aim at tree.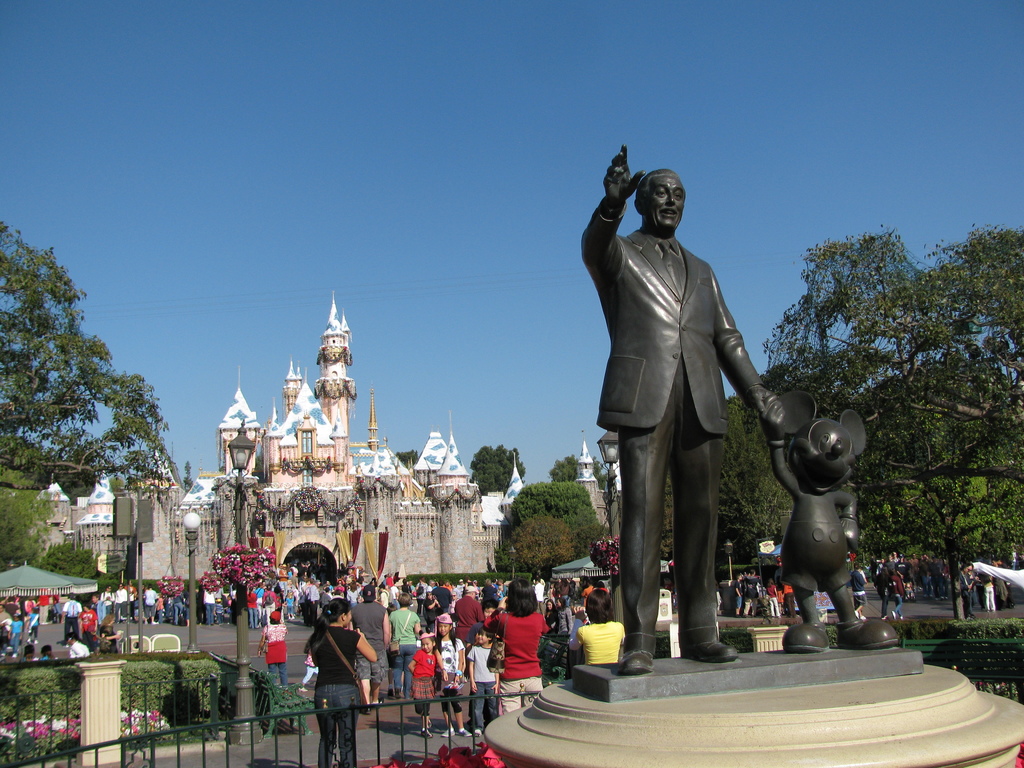
Aimed at [0, 211, 177, 498].
